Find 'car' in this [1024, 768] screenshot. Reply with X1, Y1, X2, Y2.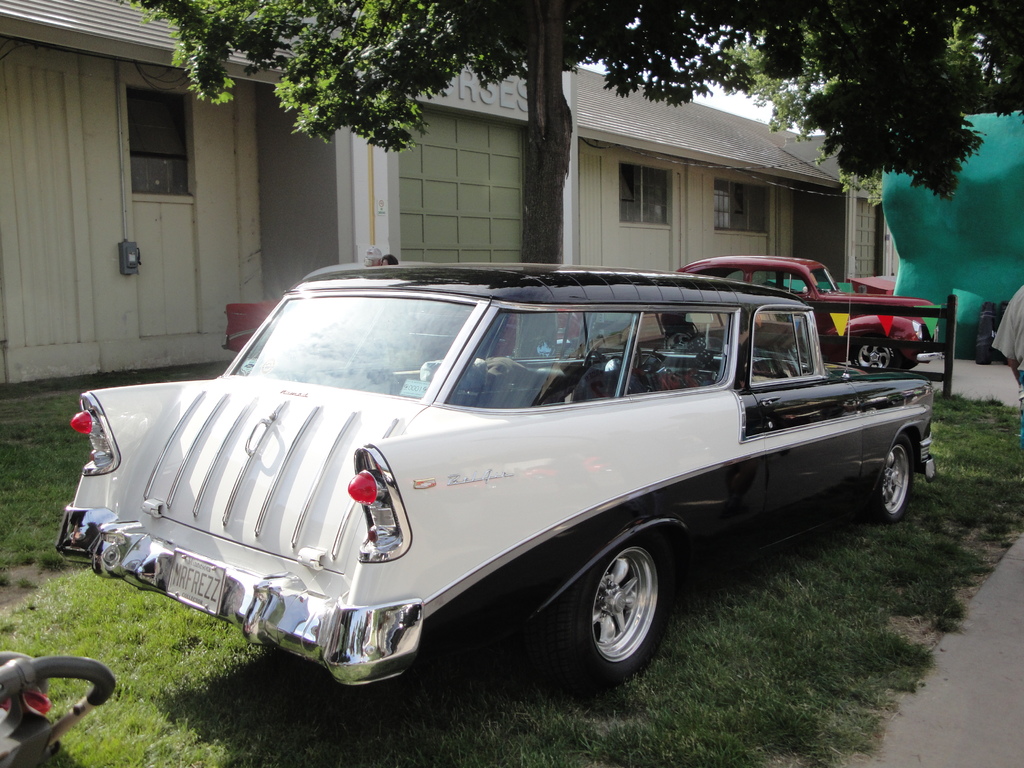
675, 257, 943, 371.
